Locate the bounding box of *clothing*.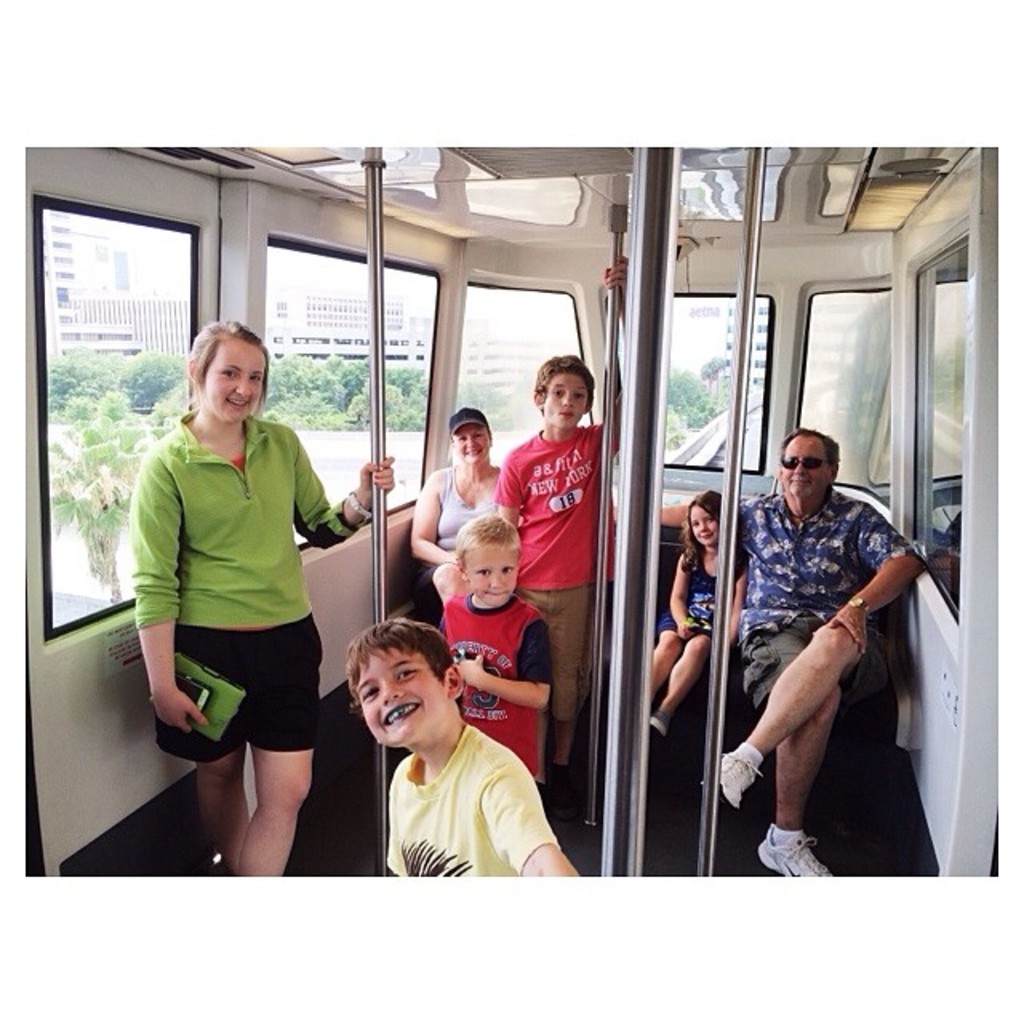
Bounding box: [741,483,926,688].
